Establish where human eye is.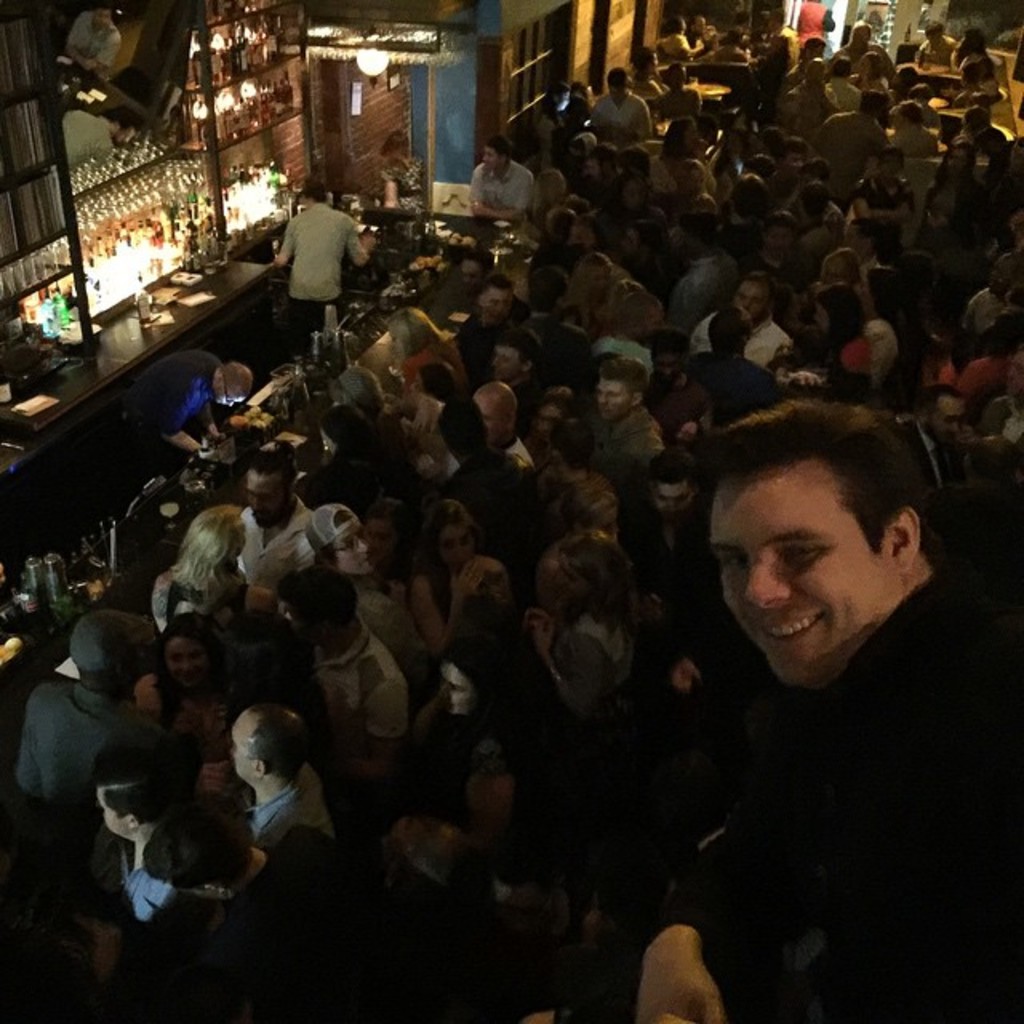
Established at {"left": 776, "top": 541, "right": 826, "bottom": 566}.
